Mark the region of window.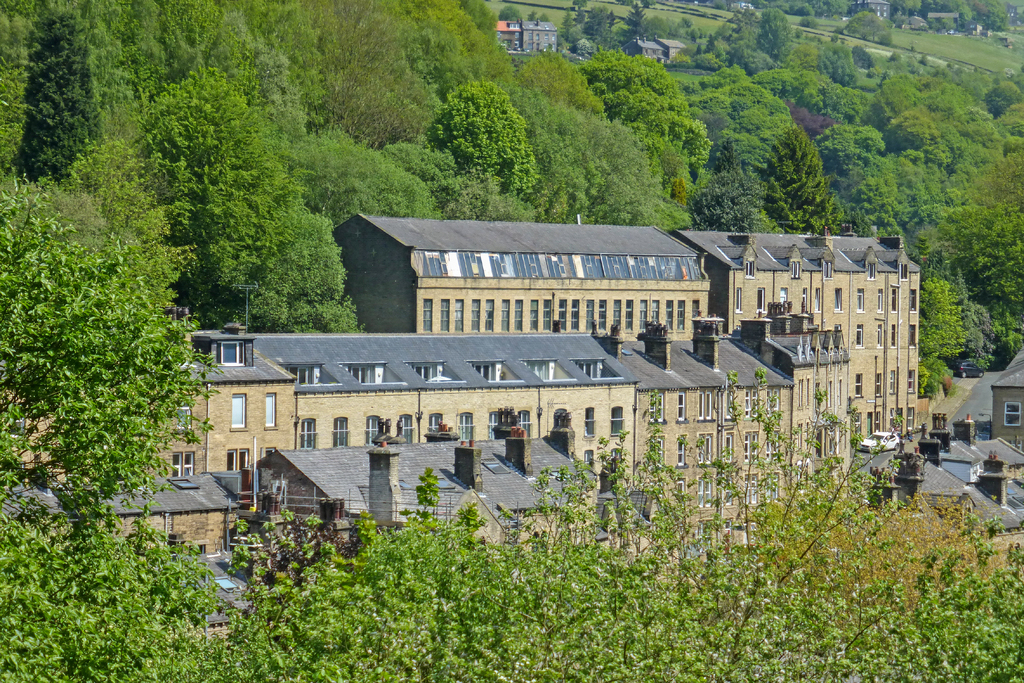
Region: 334:420:354:446.
